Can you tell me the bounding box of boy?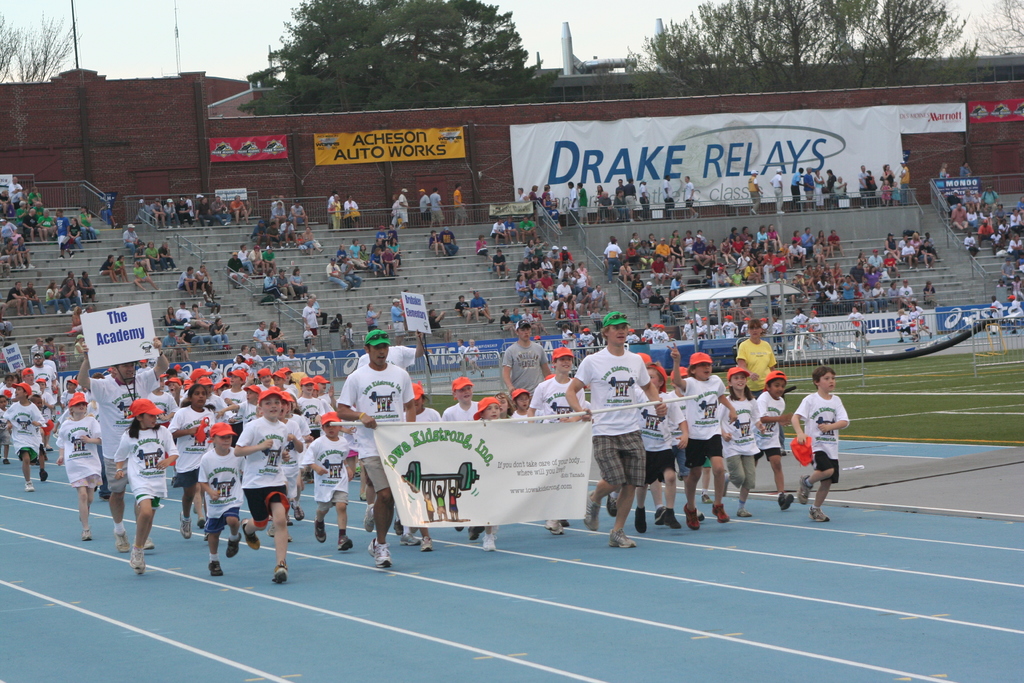
l=190, t=305, r=212, b=325.
